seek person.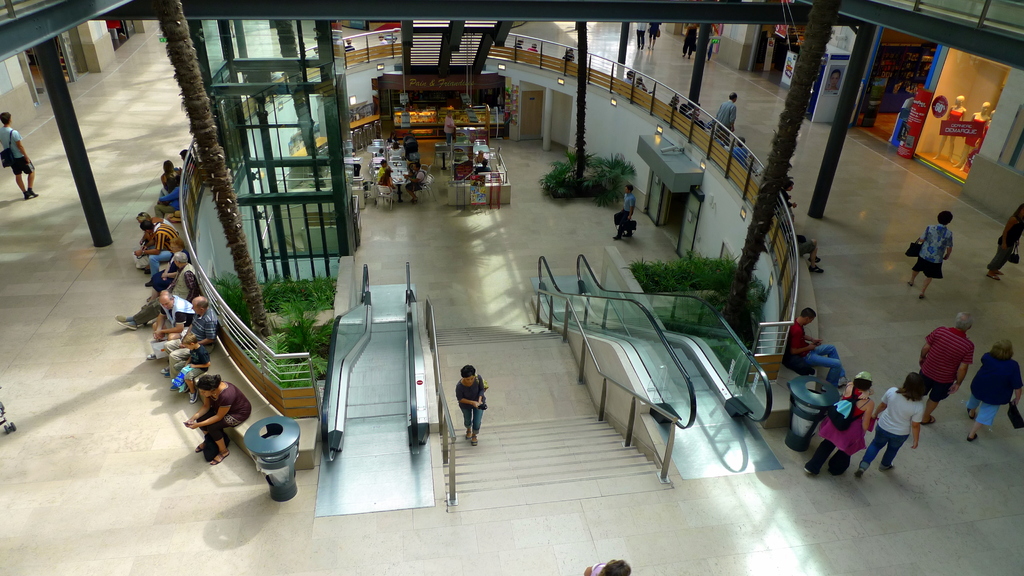
<region>682, 28, 696, 60</region>.
